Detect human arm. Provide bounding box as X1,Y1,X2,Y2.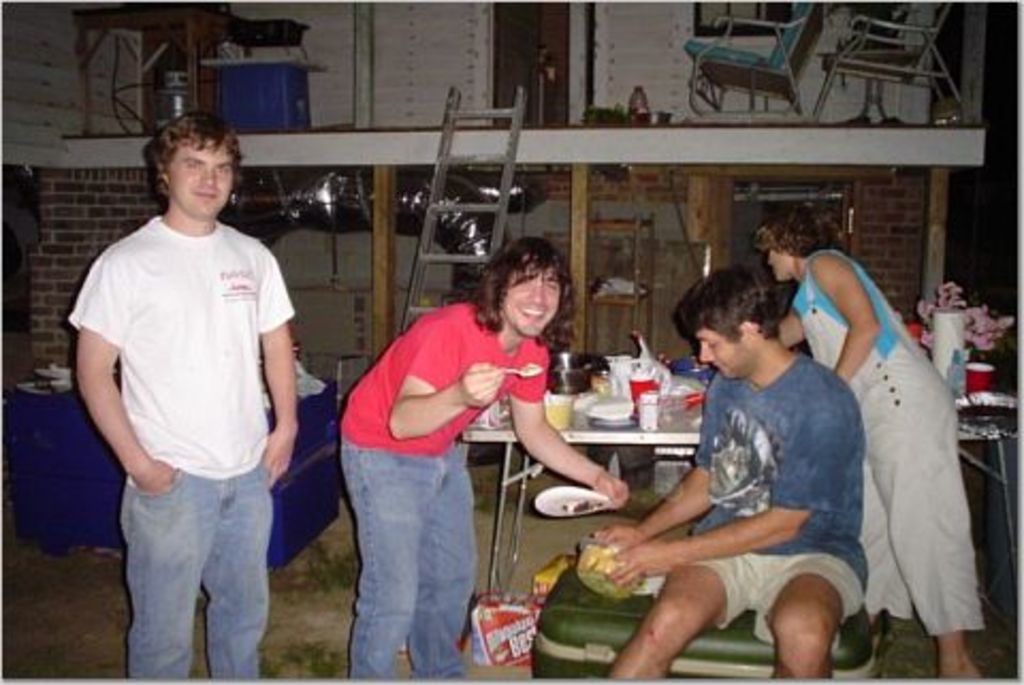
806,248,883,382.
